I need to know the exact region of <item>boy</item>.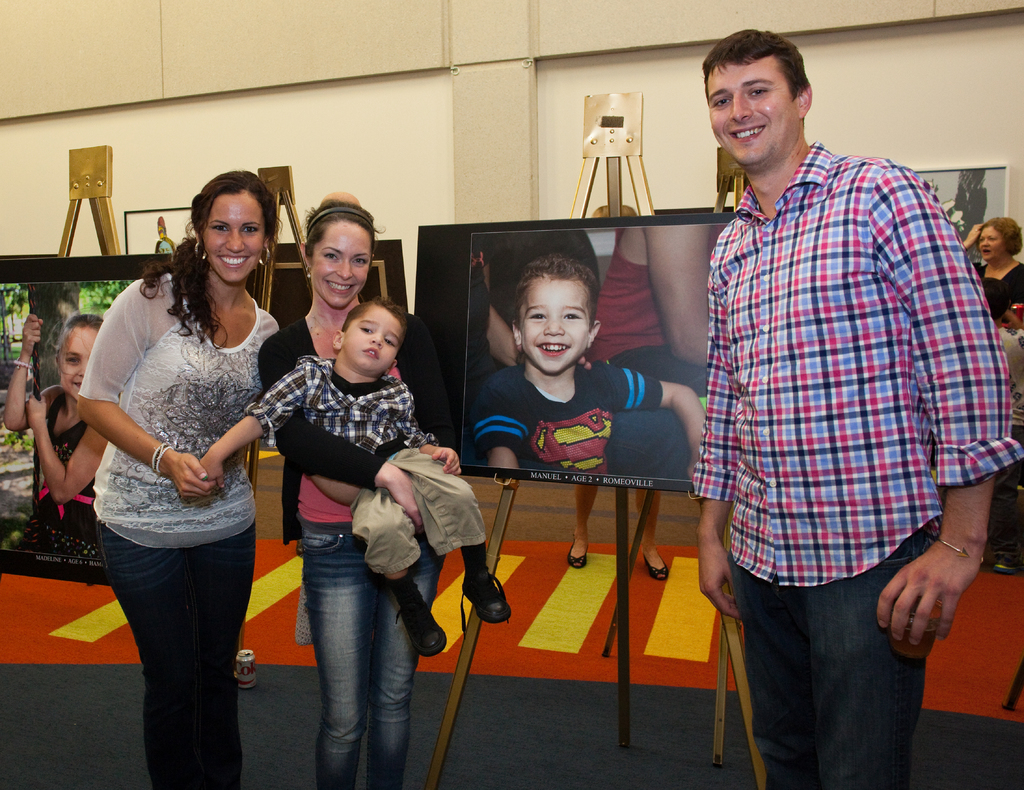
Region: (left=467, top=254, right=706, bottom=474).
